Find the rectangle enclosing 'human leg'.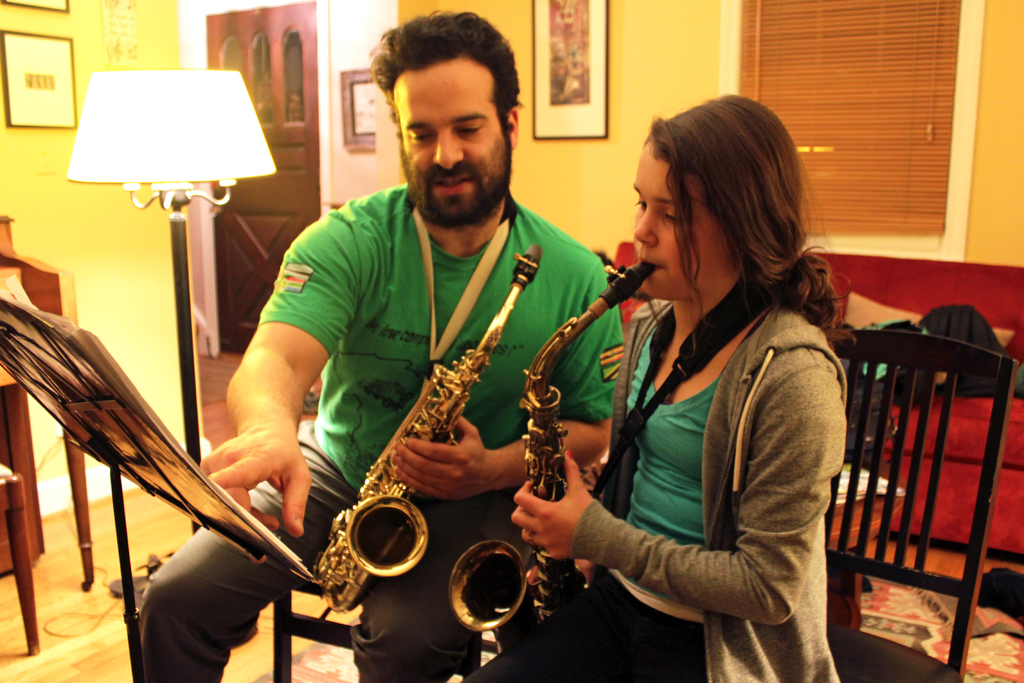
bbox=[355, 497, 524, 682].
